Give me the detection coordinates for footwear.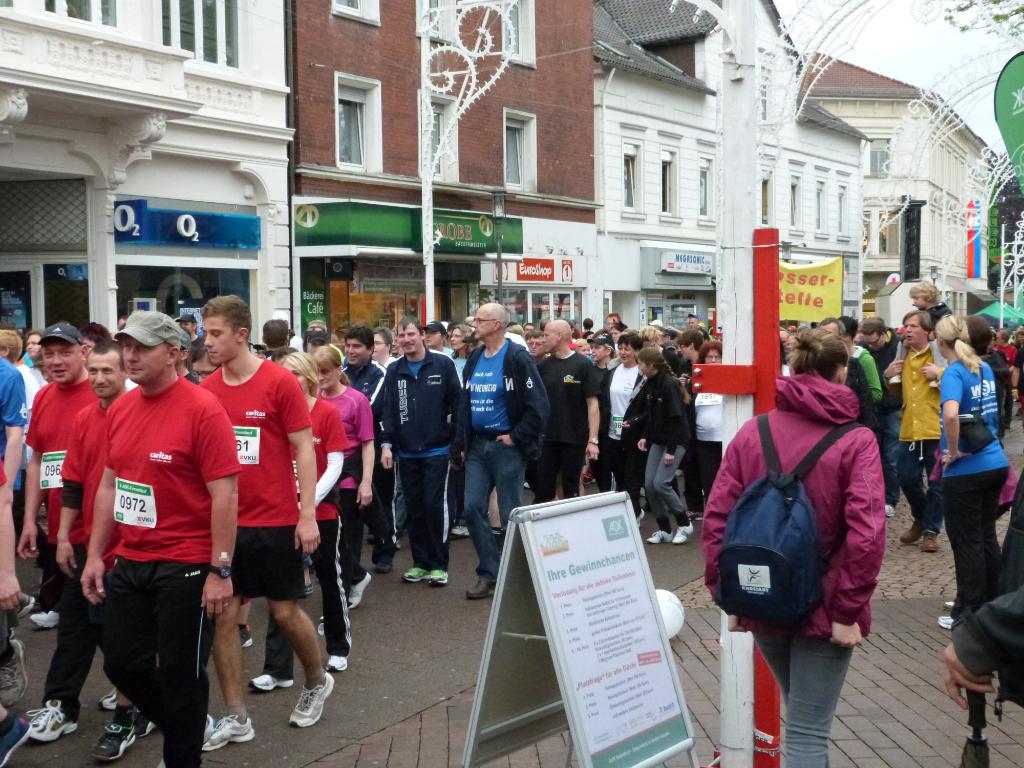
{"left": 467, "top": 580, "right": 493, "bottom": 600}.
